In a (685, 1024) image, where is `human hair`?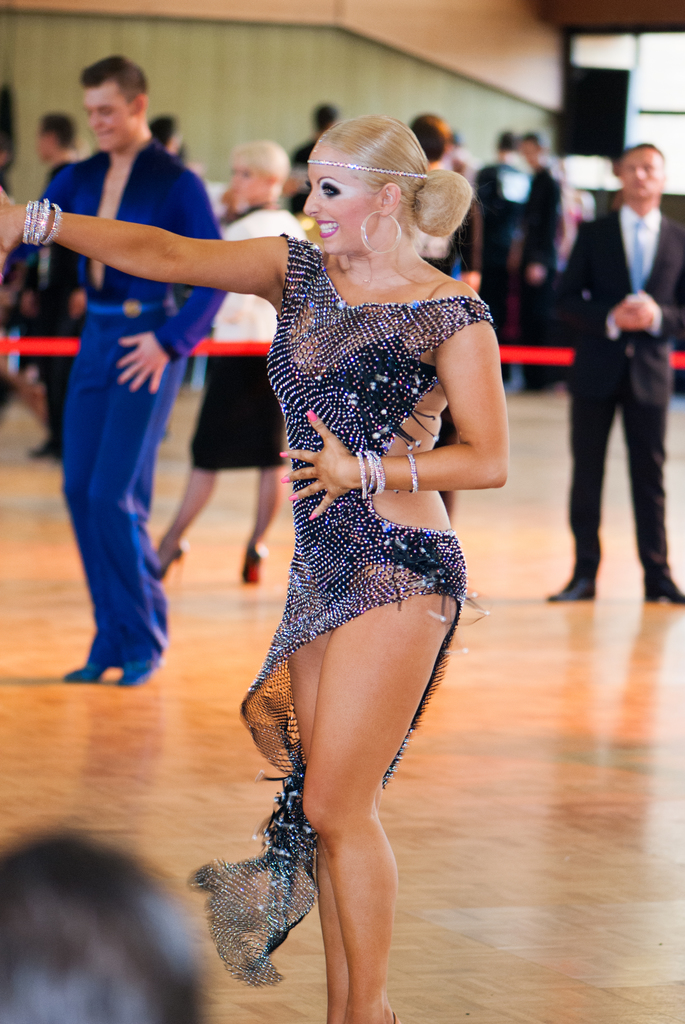
bbox=[5, 843, 207, 1023].
